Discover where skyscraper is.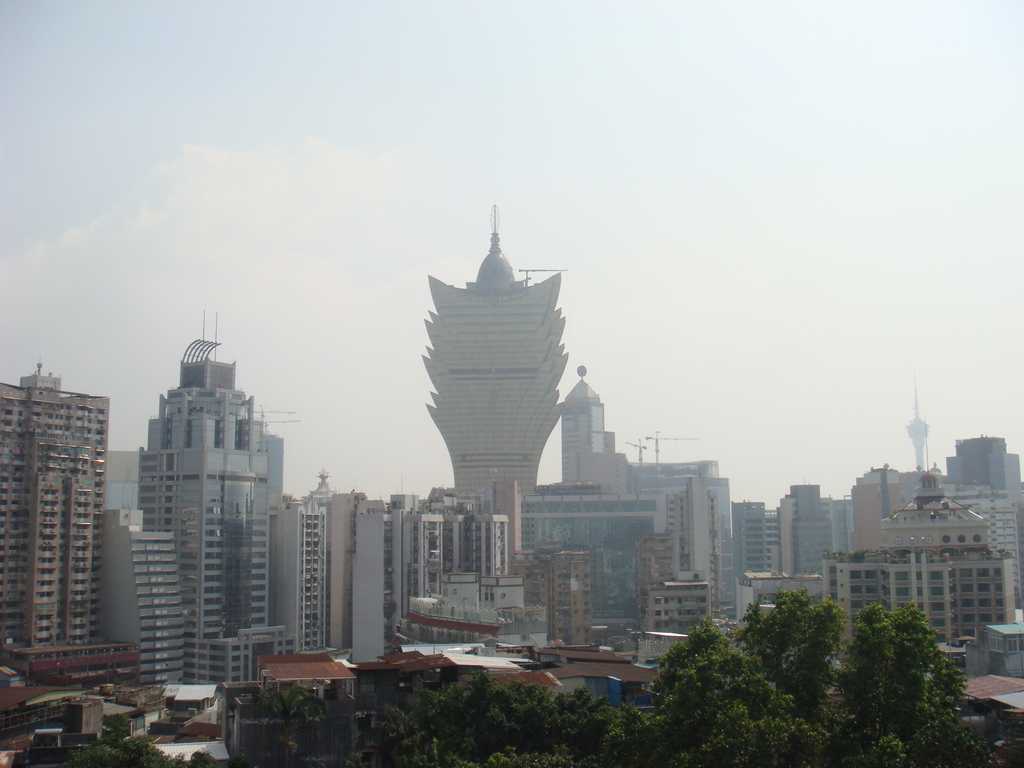
Discovered at bbox=[132, 304, 298, 688].
